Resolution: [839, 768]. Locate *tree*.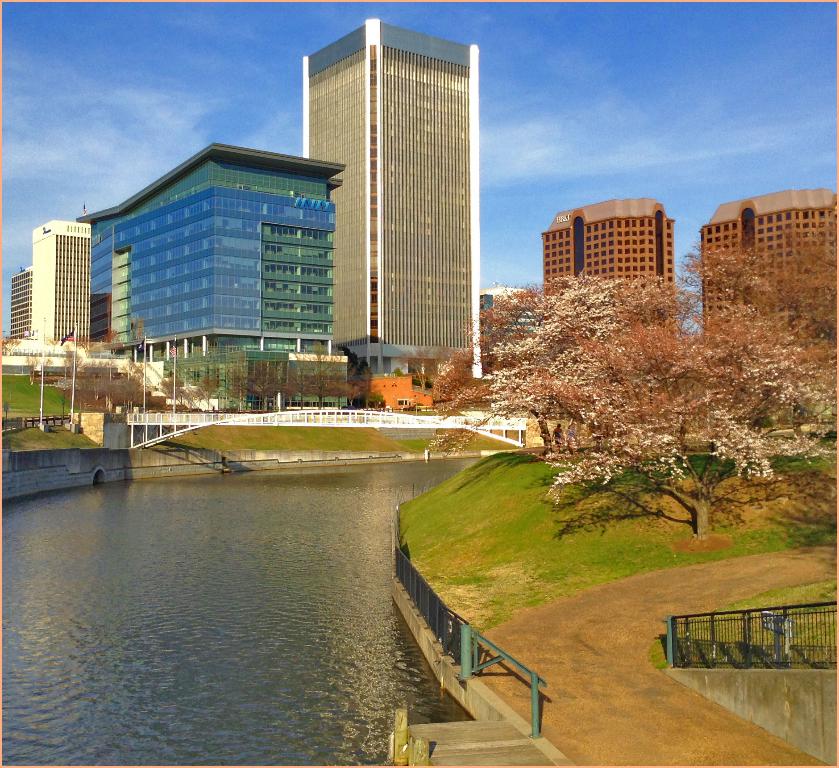
19:351:49:387.
